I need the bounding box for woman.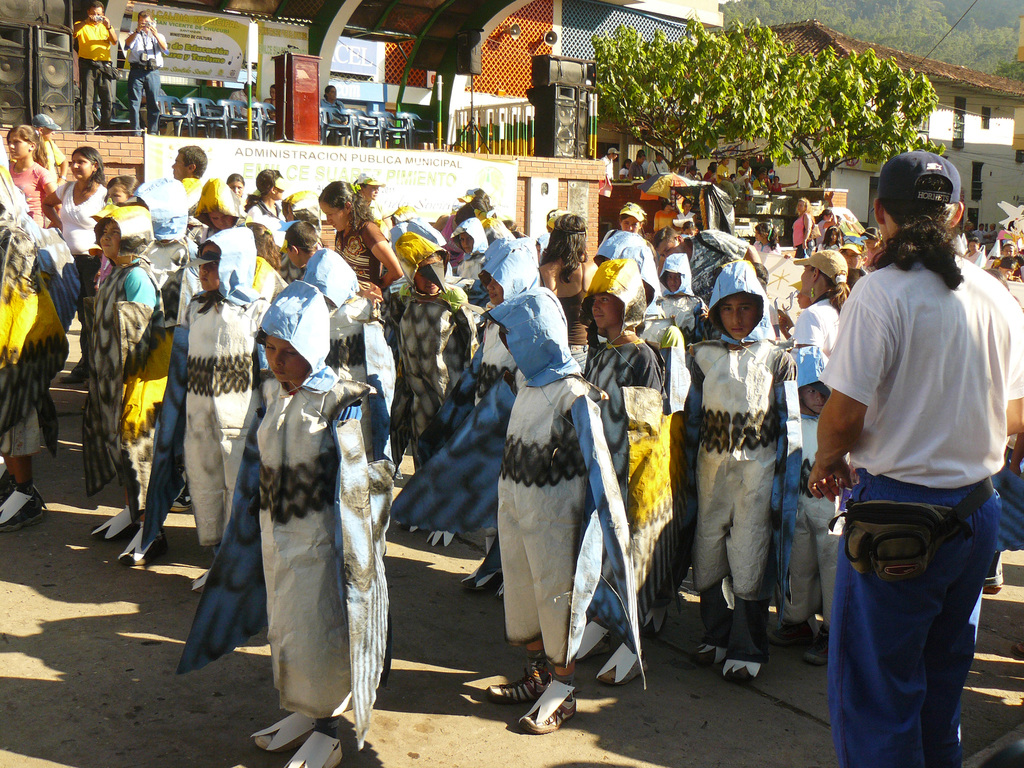
Here it is: <box>963,239,984,262</box>.
